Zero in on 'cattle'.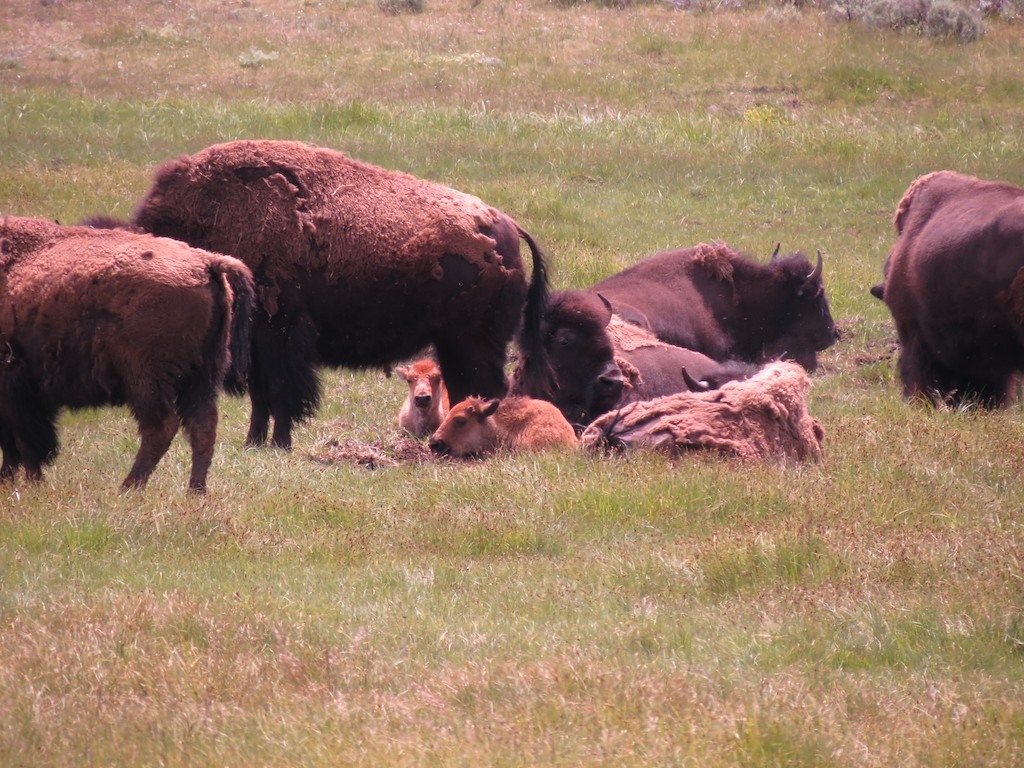
Zeroed in: detection(392, 352, 448, 436).
